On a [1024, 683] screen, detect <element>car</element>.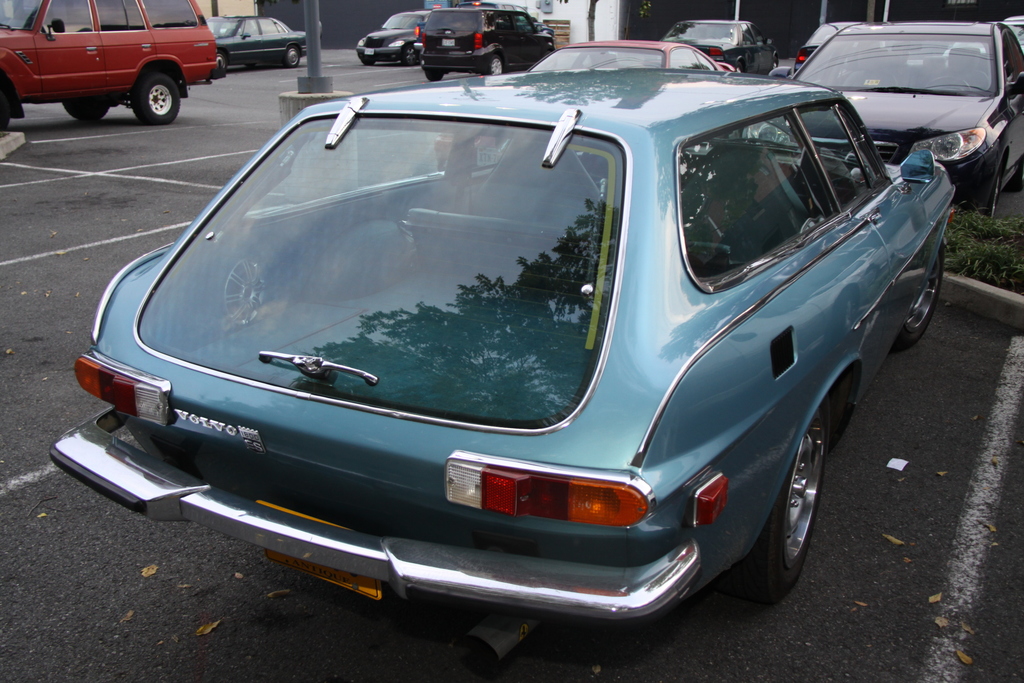
x1=67 y1=60 x2=950 y2=646.
